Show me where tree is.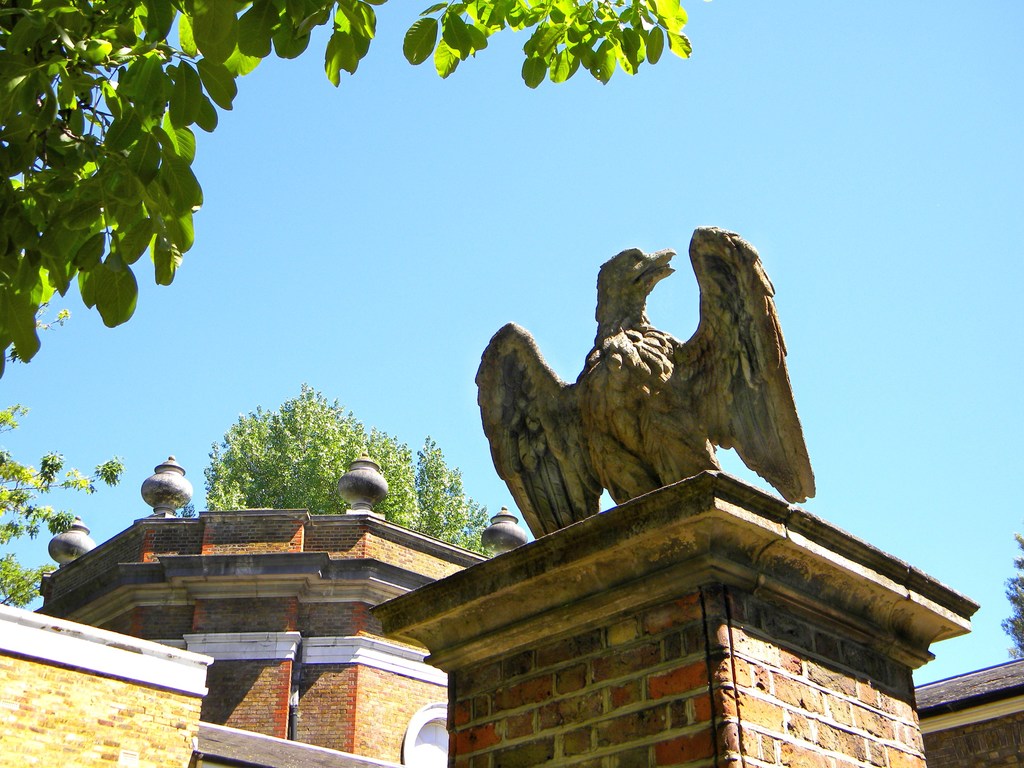
tree is at bbox=(0, 396, 134, 617).
